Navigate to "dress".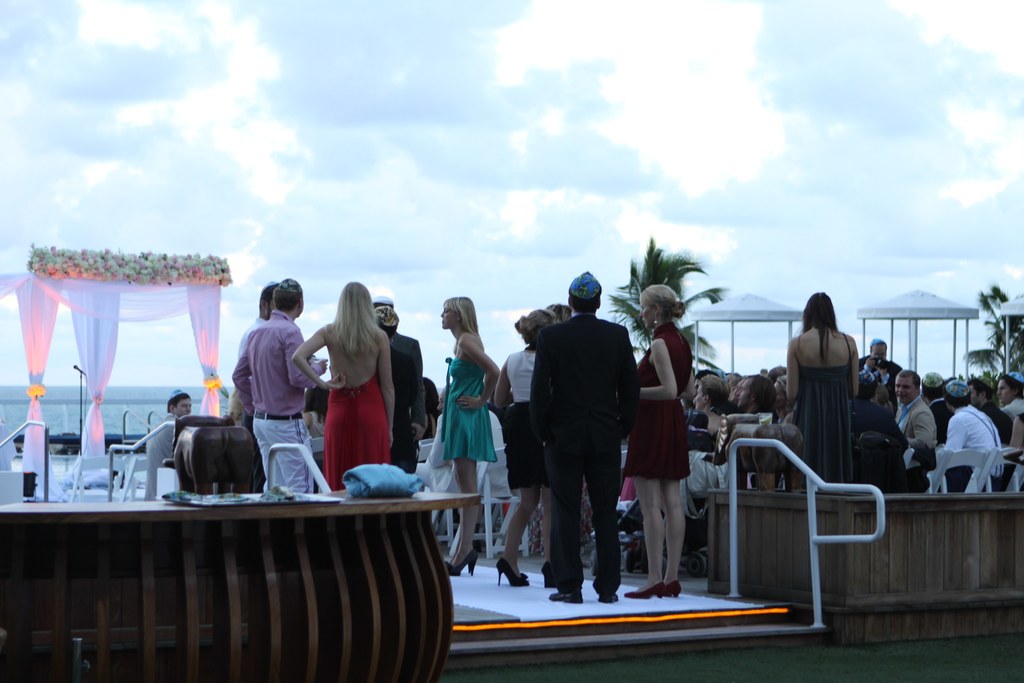
Navigation target: region(325, 372, 394, 492).
